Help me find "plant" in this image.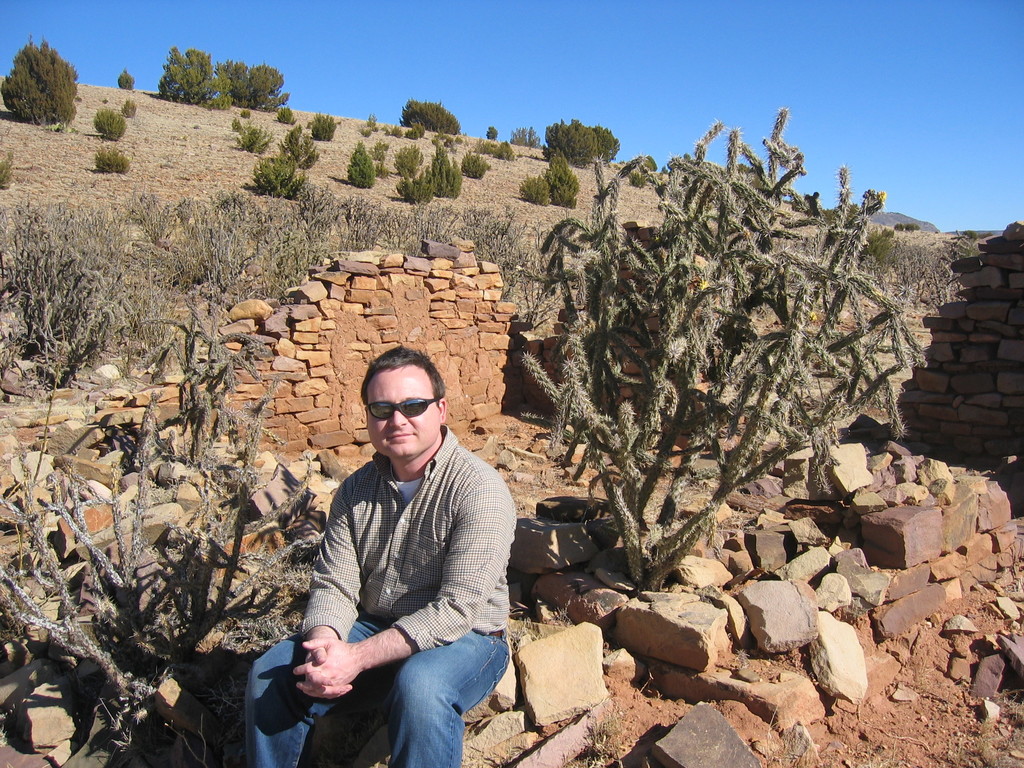
Found it: left=520, top=183, right=552, bottom=204.
